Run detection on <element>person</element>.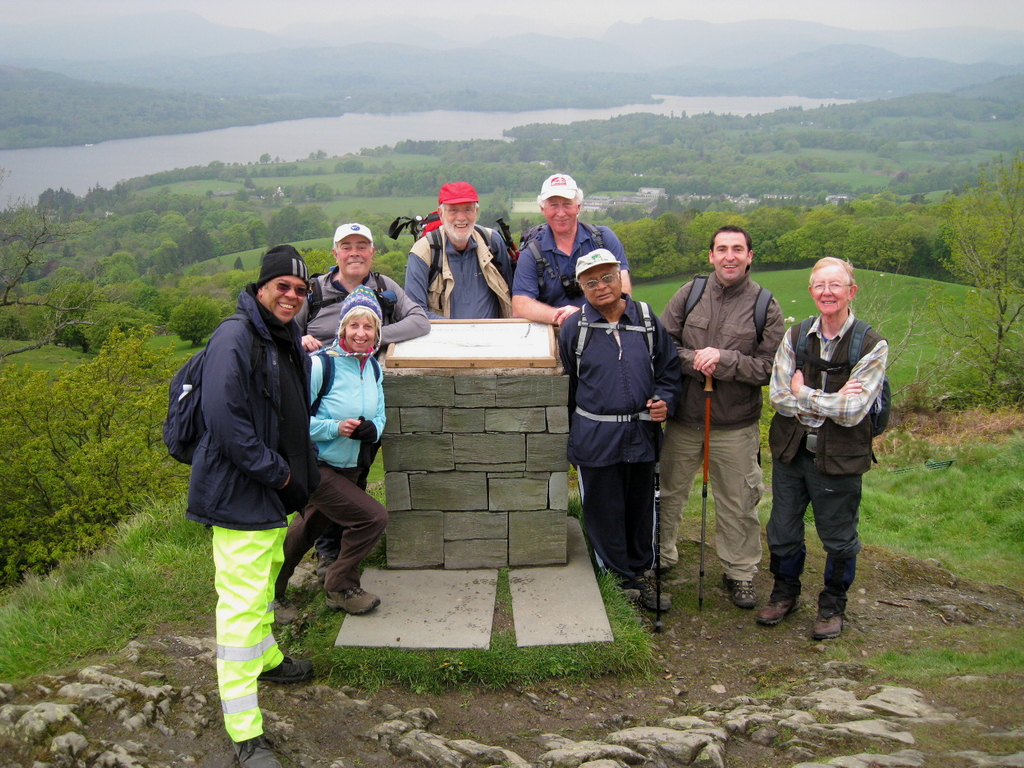
Result: [x1=655, y1=218, x2=771, y2=614].
